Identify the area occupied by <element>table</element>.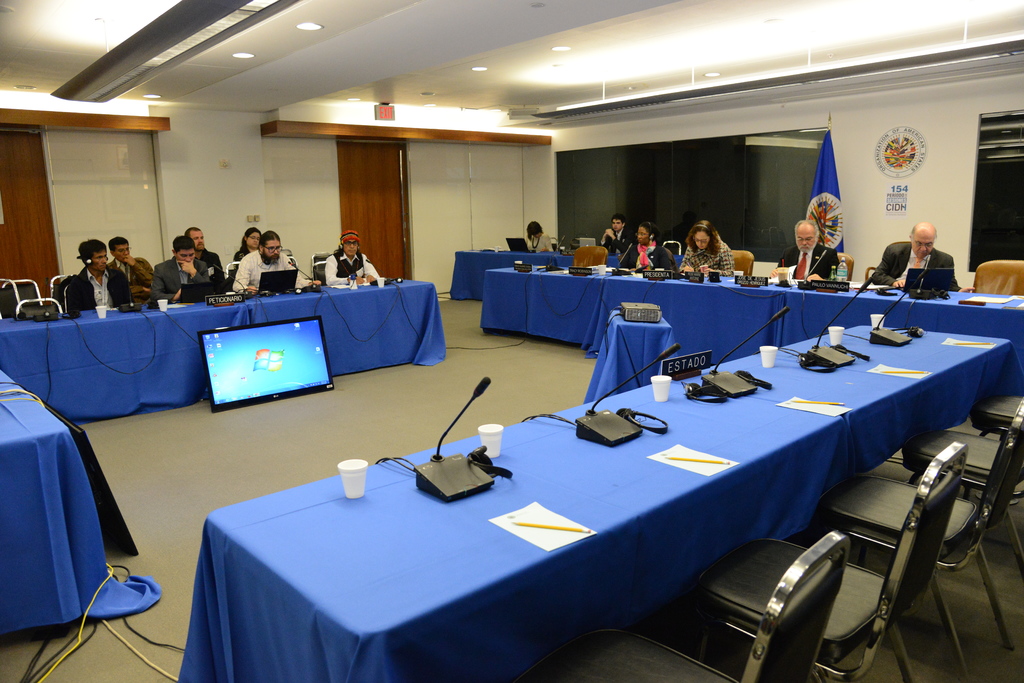
Area: 342, 294, 1007, 677.
